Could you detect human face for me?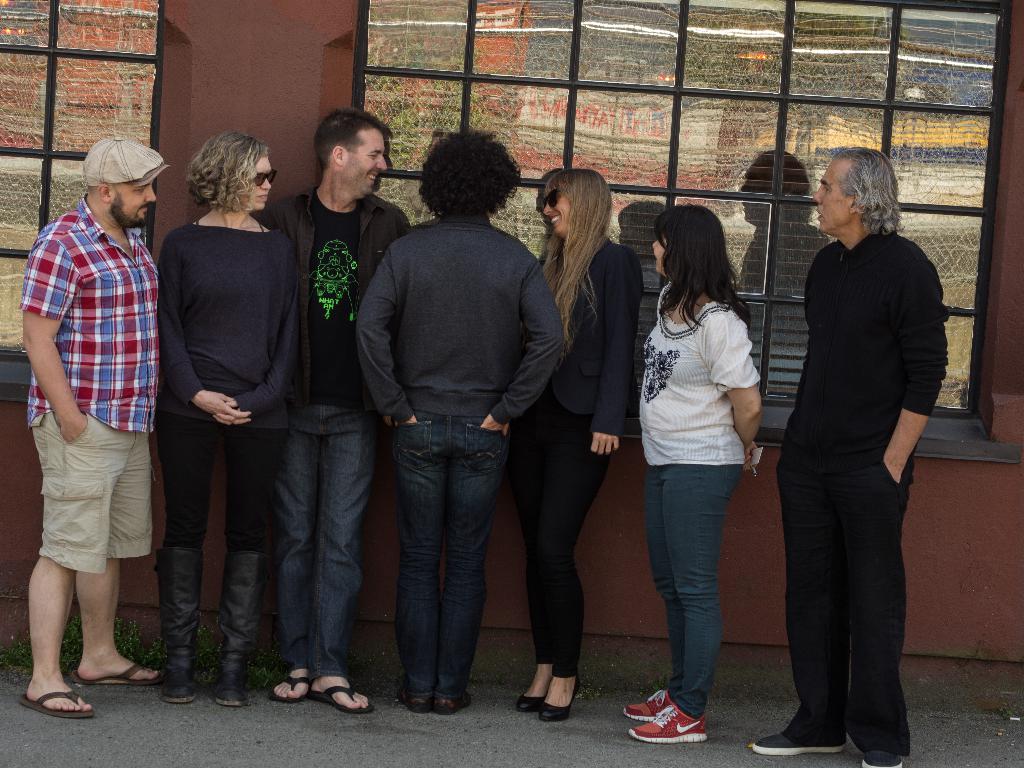
Detection result: x1=249 y1=155 x2=273 y2=211.
